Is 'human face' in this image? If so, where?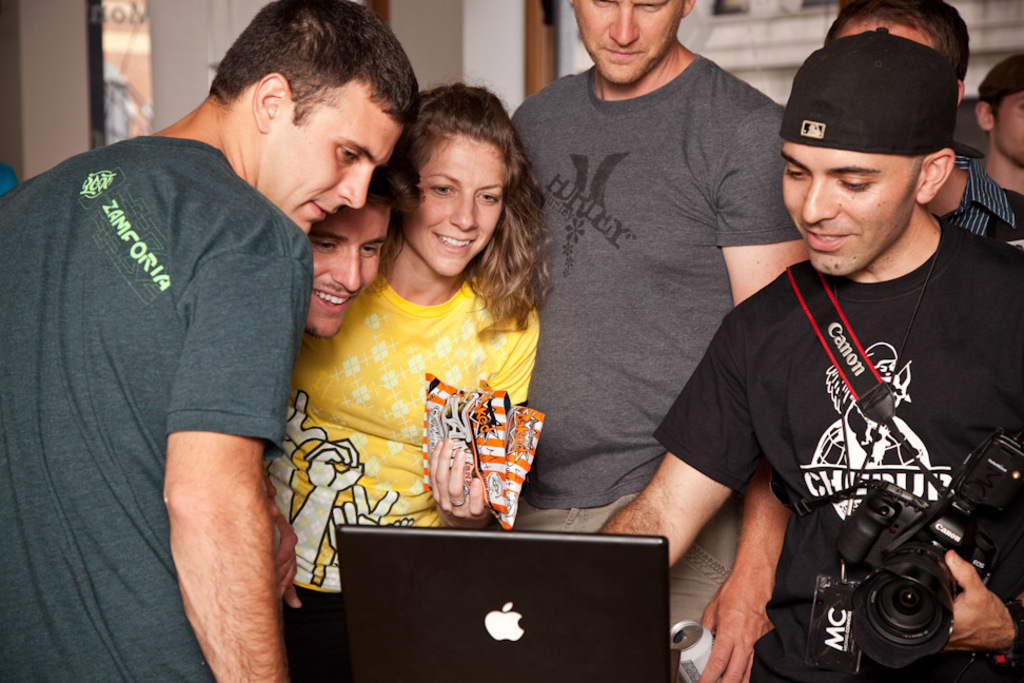
Yes, at <region>269, 79, 393, 227</region>.
